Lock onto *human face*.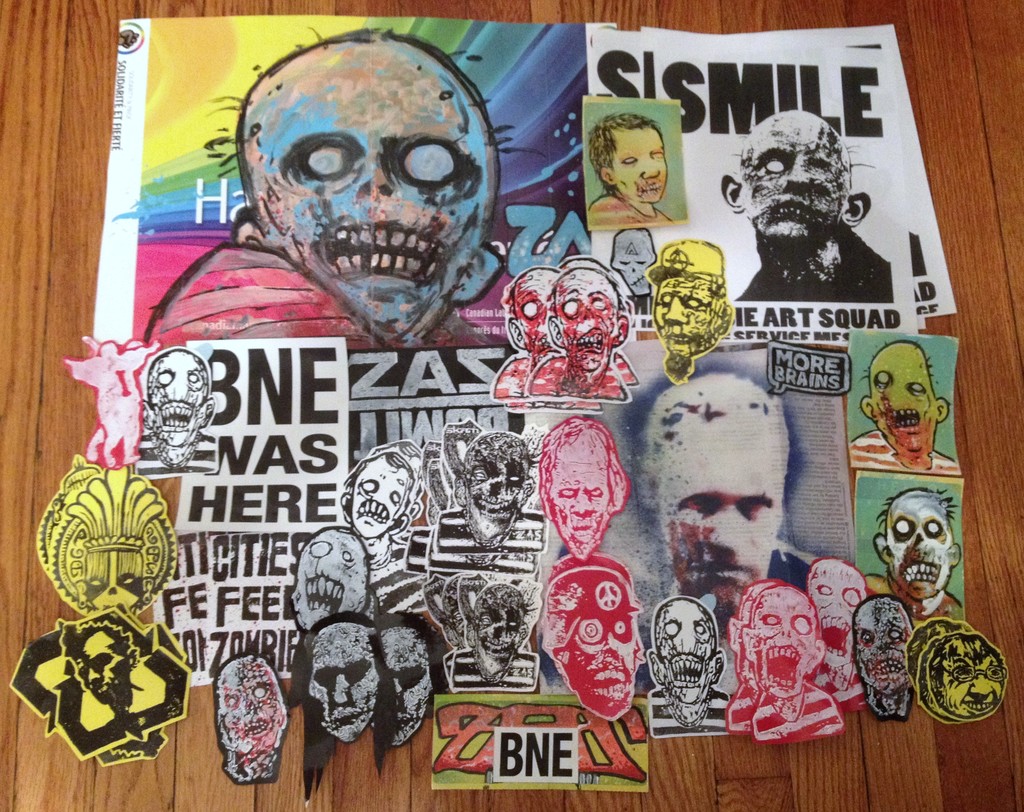
Locked: [left=742, top=599, right=753, bottom=674].
